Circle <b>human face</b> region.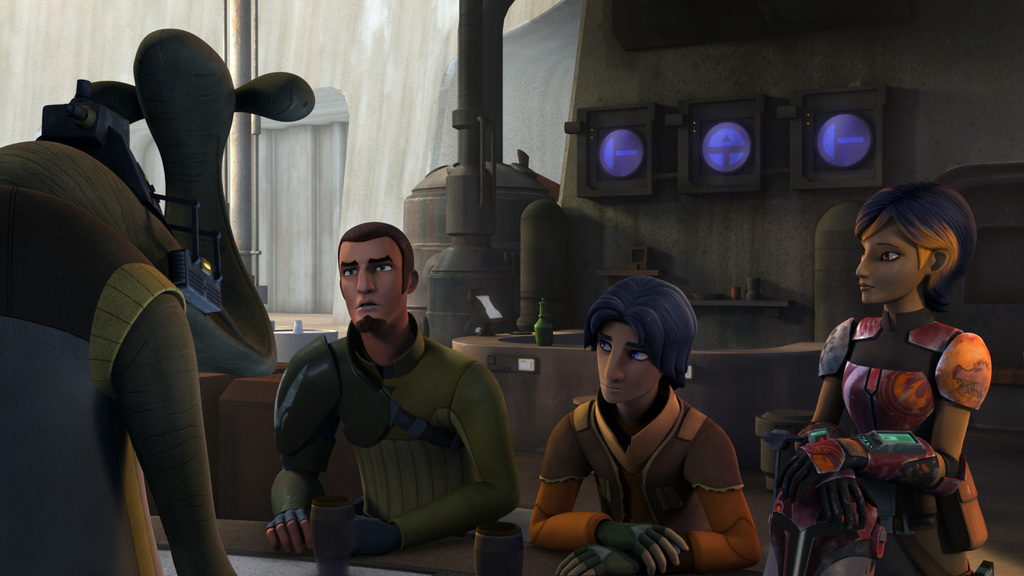
Region: (left=595, top=319, right=660, bottom=408).
